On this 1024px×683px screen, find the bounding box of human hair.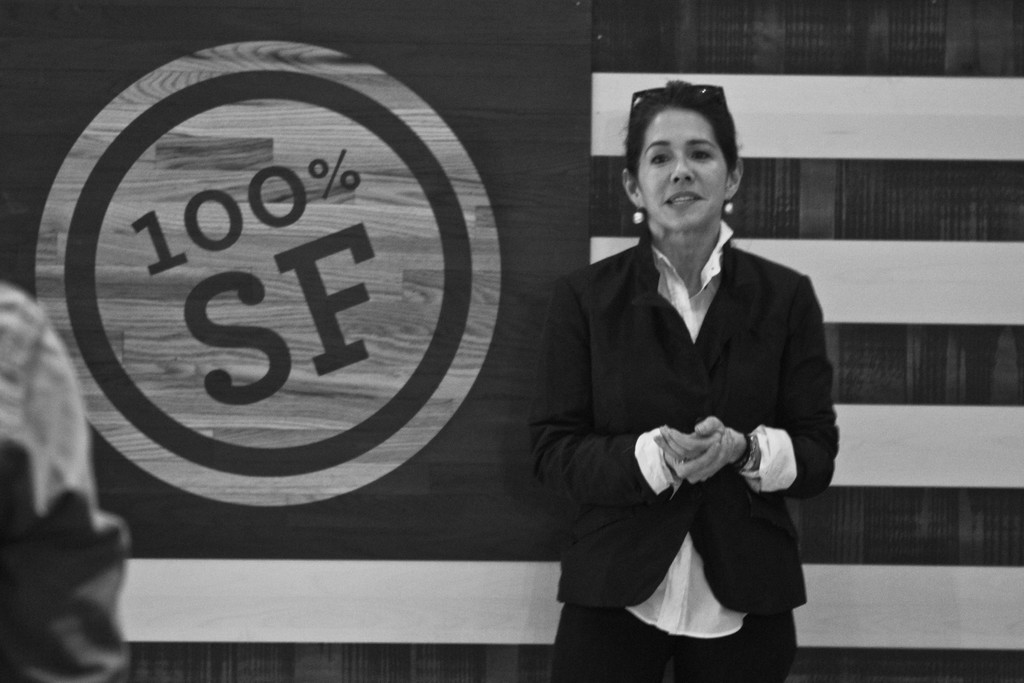
Bounding box: rect(632, 90, 741, 199).
